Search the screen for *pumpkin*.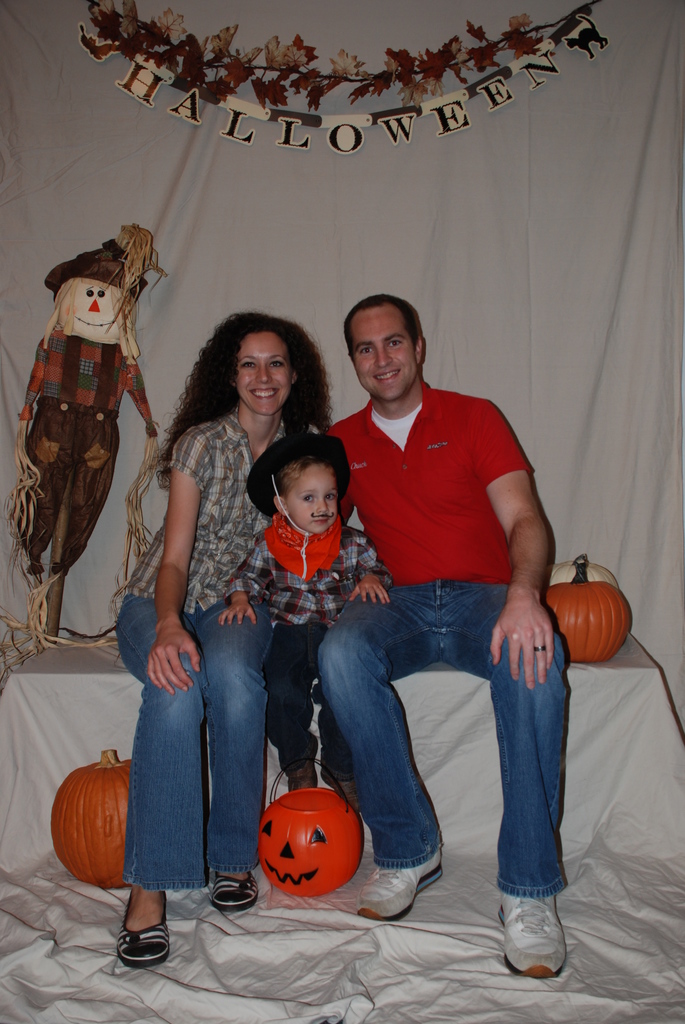
Found at region(538, 552, 611, 589).
